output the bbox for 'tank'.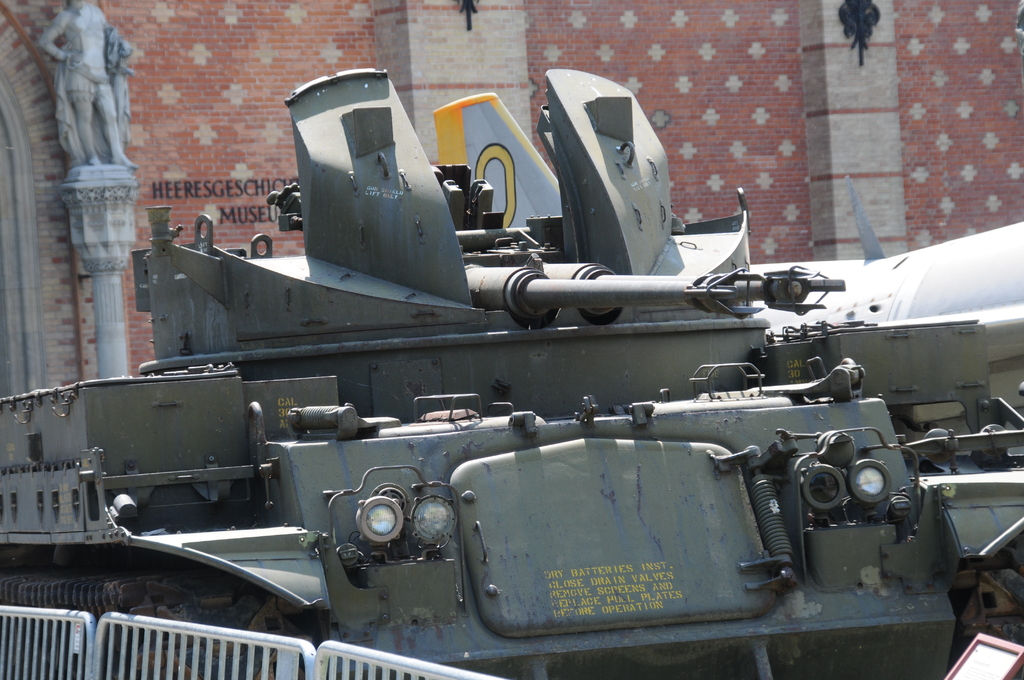
<region>0, 66, 1023, 679</region>.
